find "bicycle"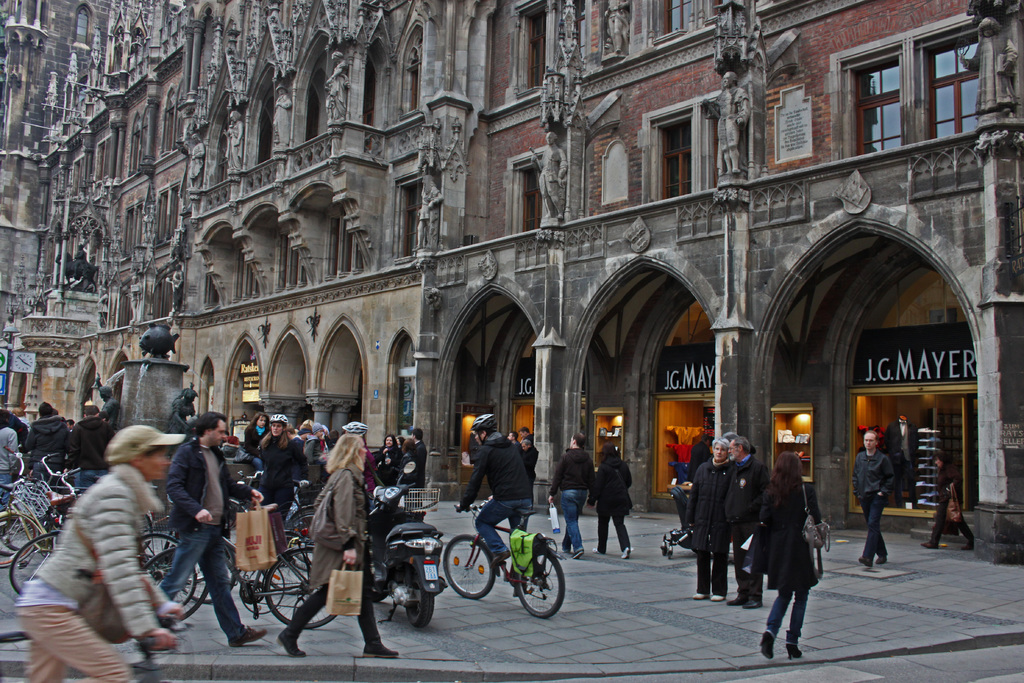
Rect(154, 514, 344, 641)
